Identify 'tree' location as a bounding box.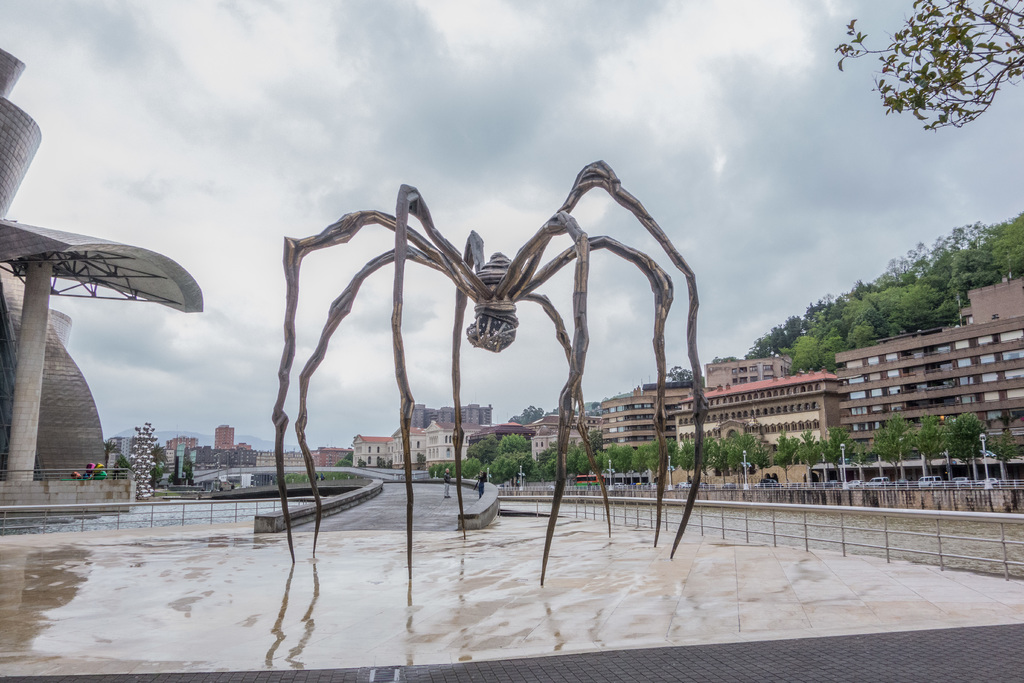
852/11/1003/156.
